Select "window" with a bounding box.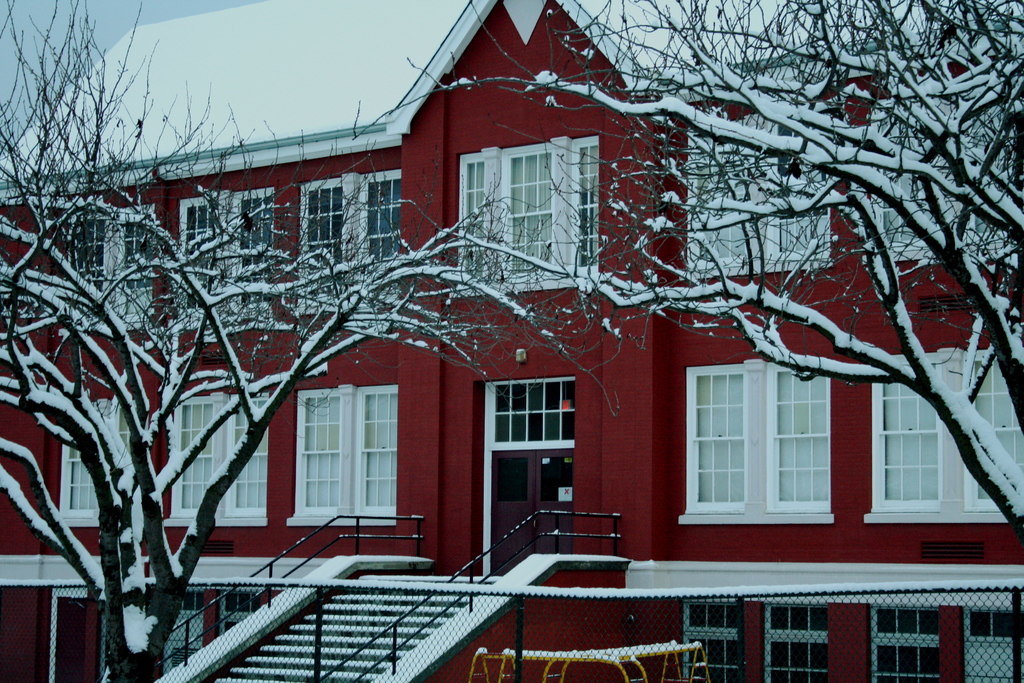
<region>295, 163, 401, 306</region>.
